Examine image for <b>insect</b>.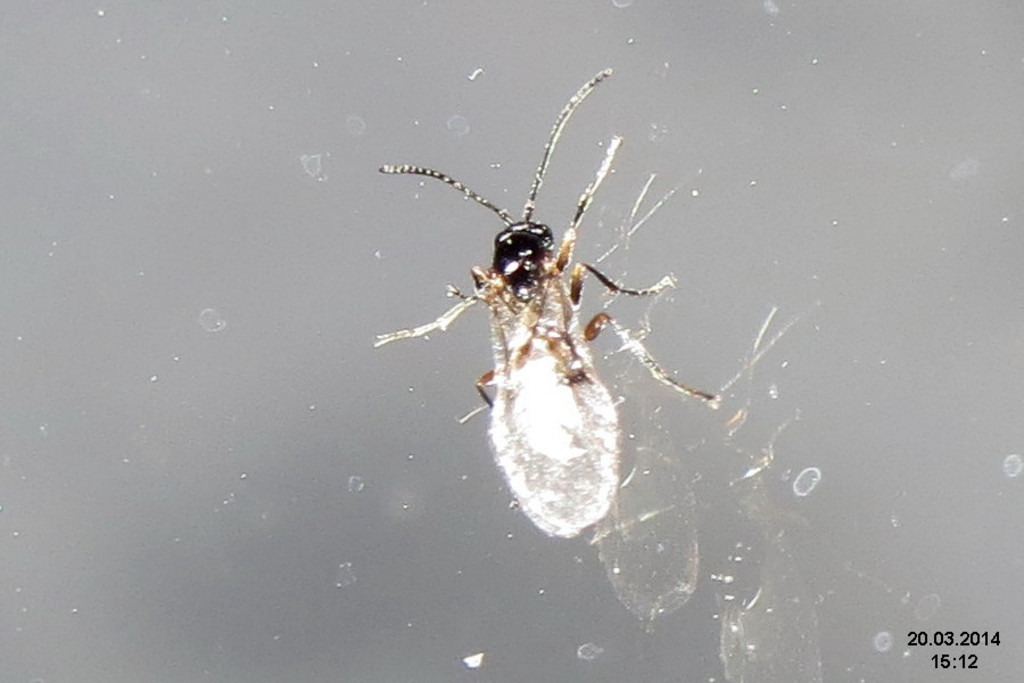
Examination result: bbox(372, 68, 722, 542).
